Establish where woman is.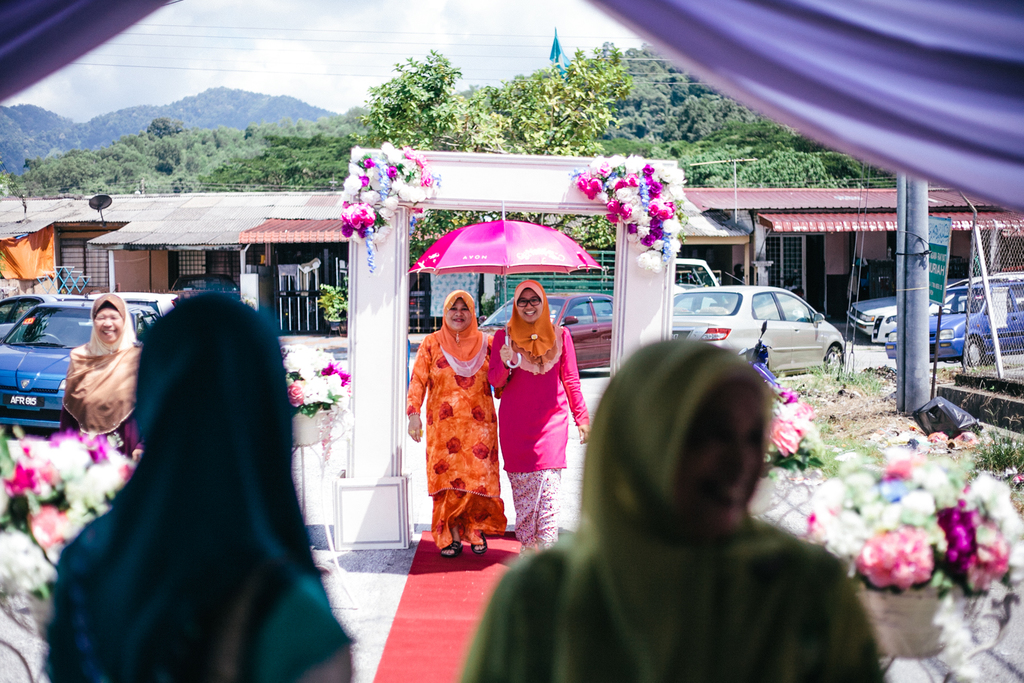
Established at bbox=(456, 337, 889, 682).
